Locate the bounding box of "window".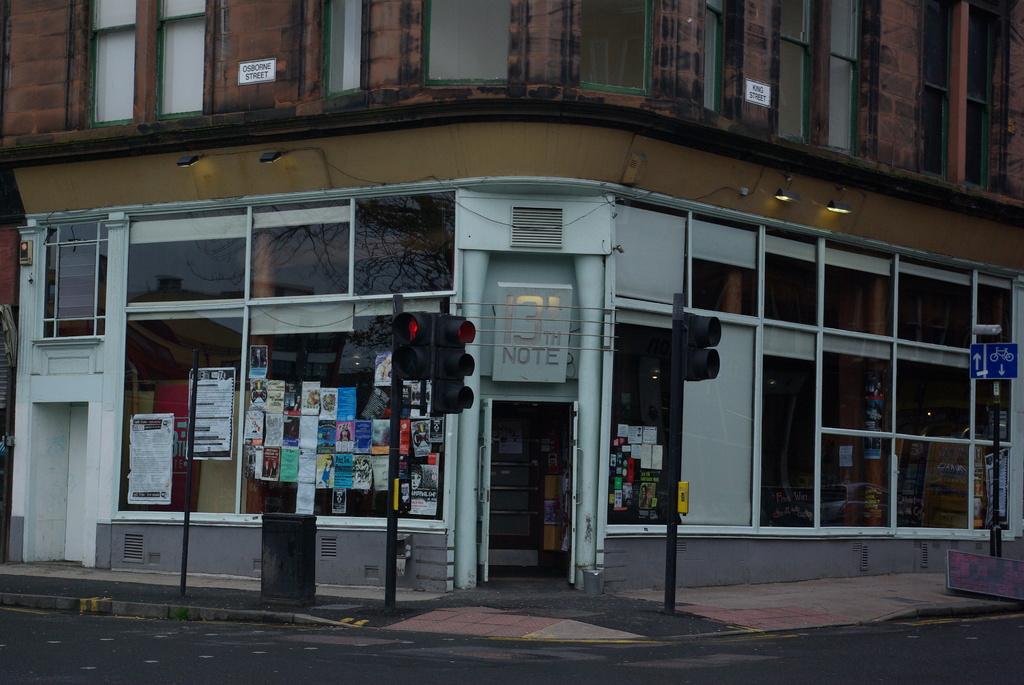
Bounding box: {"x1": 81, "y1": 0, "x2": 139, "y2": 130}.
